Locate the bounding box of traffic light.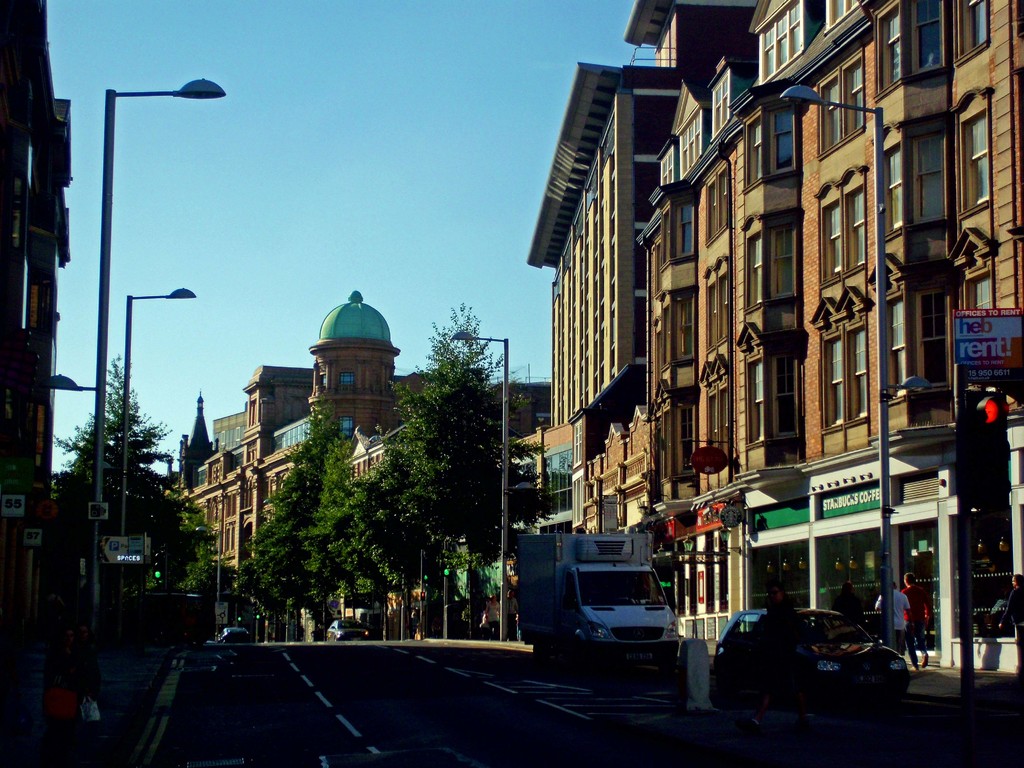
Bounding box: (x1=957, y1=383, x2=1011, y2=510).
